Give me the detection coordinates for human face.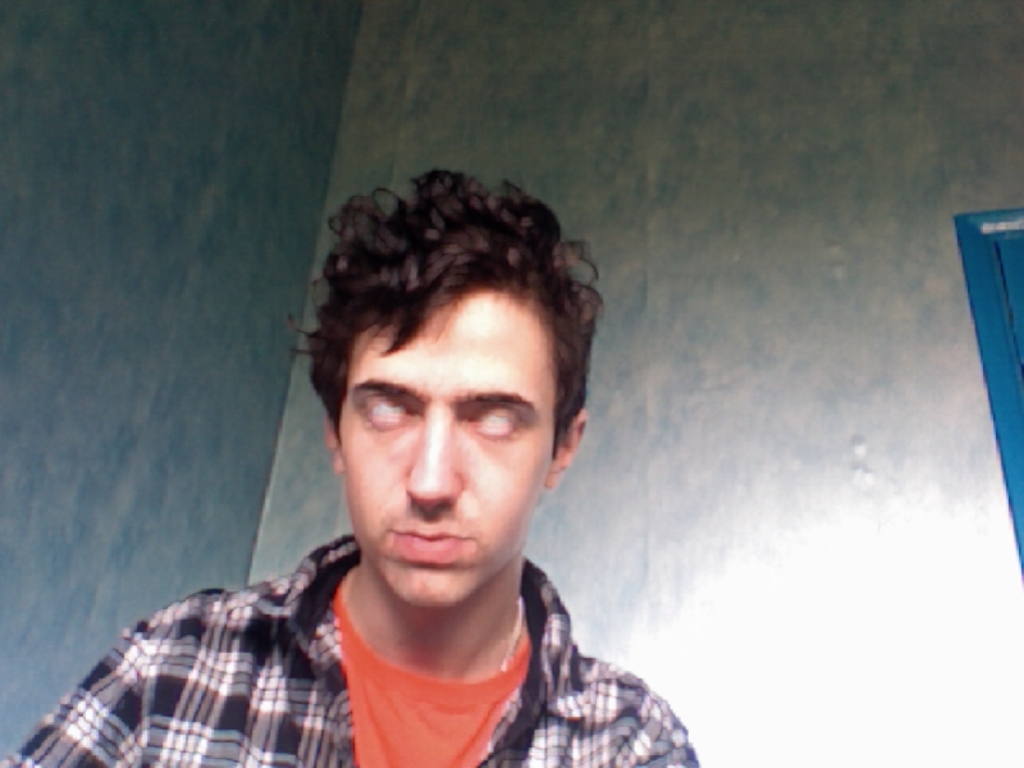
[x1=330, y1=287, x2=558, y2=616].
